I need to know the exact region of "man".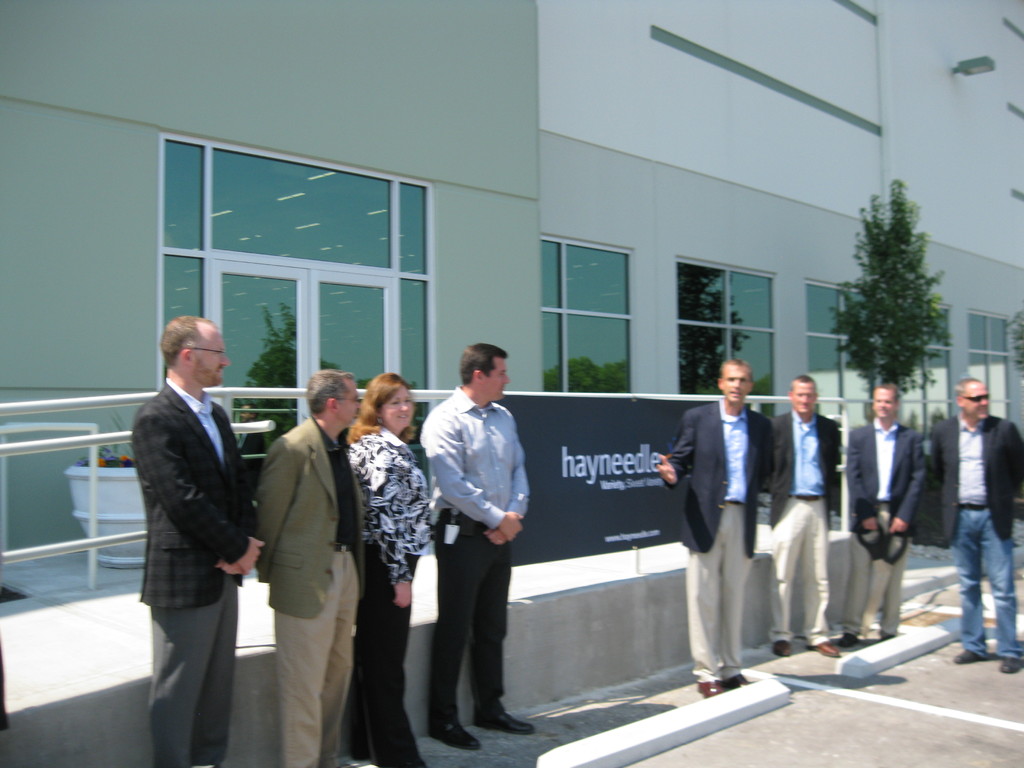
Region: <box>652,357,780,694</box>.
